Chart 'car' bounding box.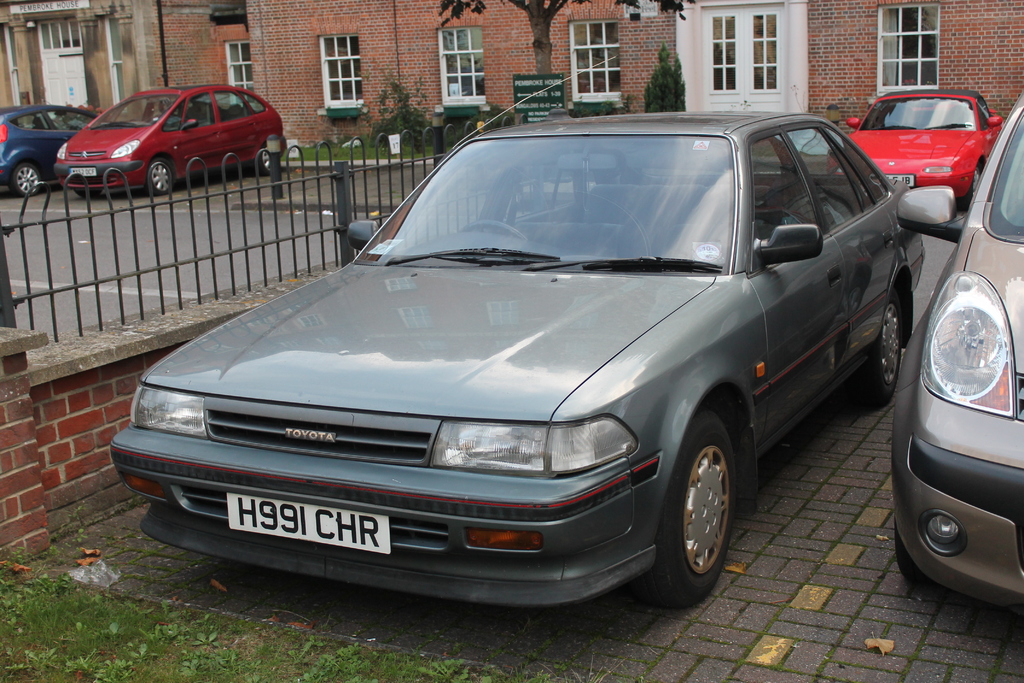
Charted: bbox(58, 92, 283, 194).
